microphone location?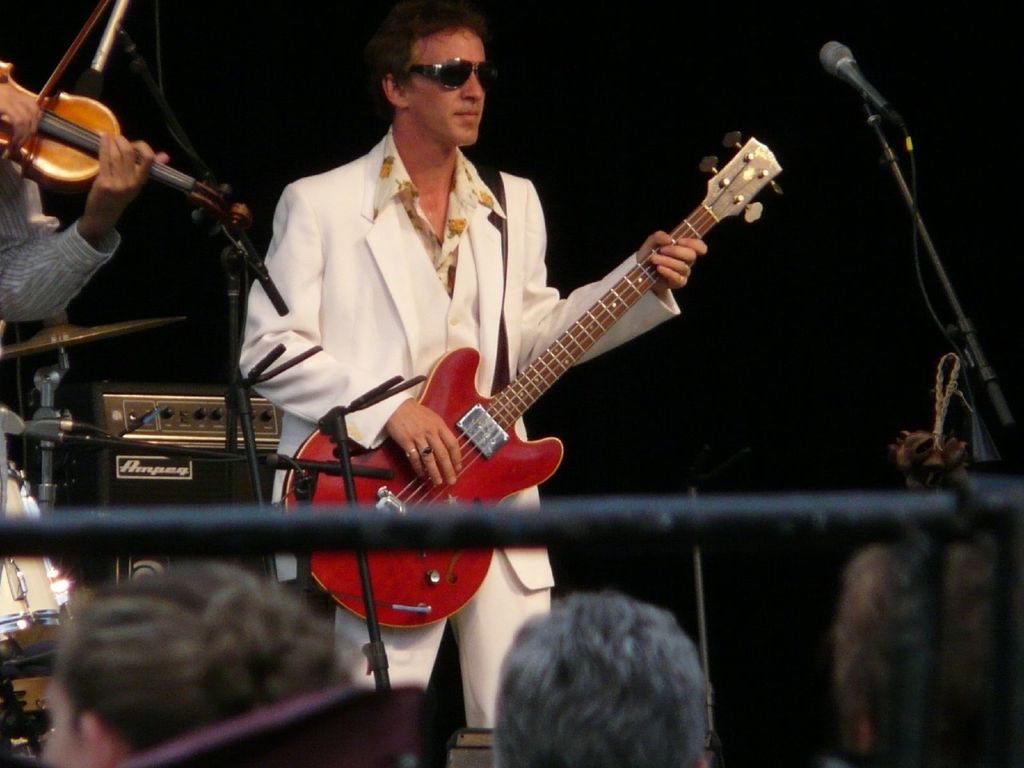
x1=818, y1=37, x2=921, y2=133
